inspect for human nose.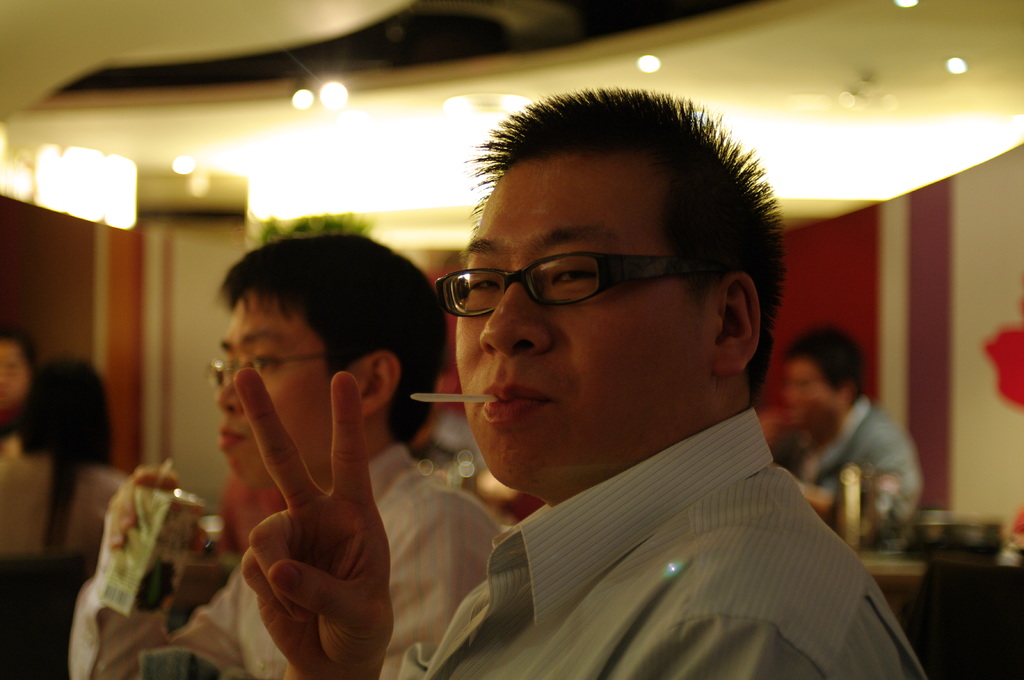
Inspection: (215, 379, 243, 416).
